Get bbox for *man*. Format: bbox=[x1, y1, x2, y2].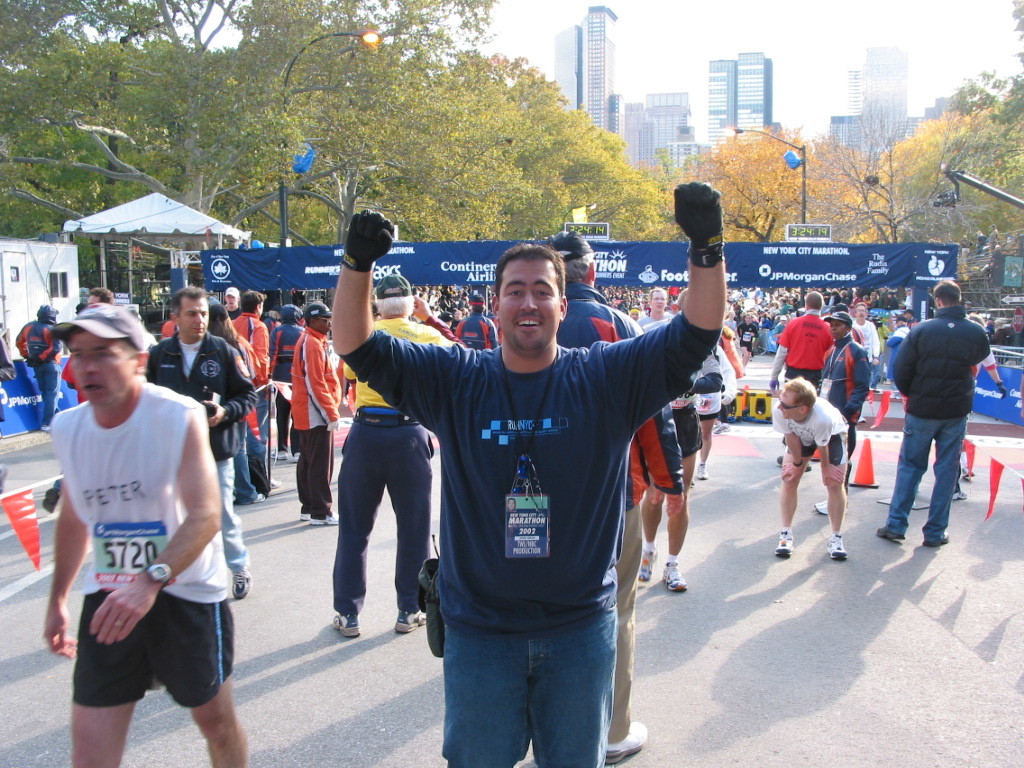
bbox=[635, 283, 671, 325].
